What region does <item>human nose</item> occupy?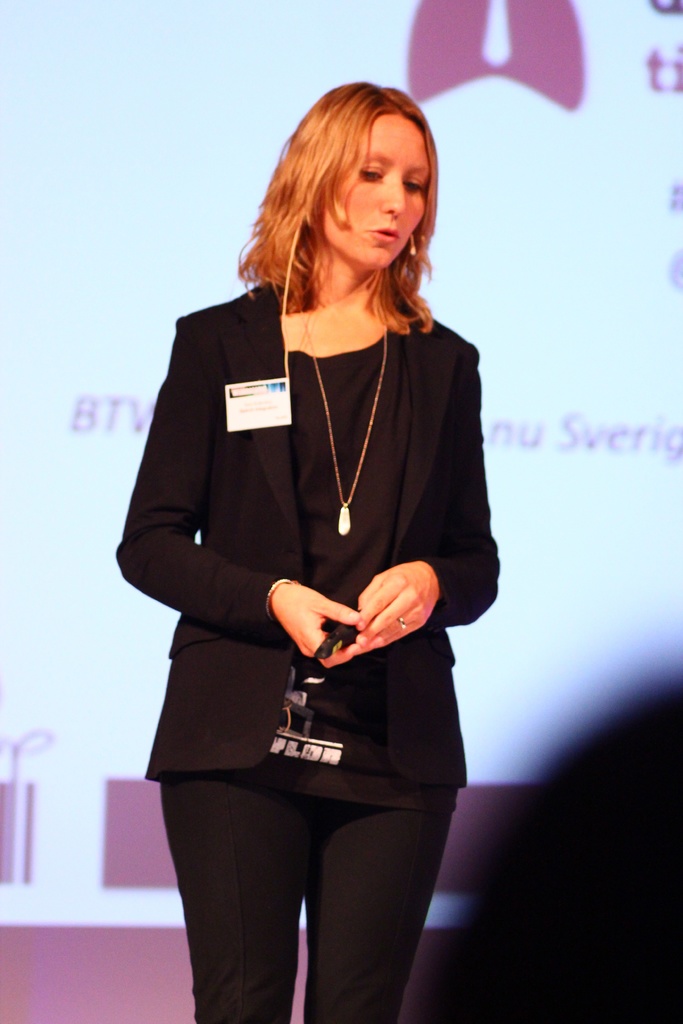
{"x1": 381, "y1": 173, "x2": 404, "y2": 219}.
